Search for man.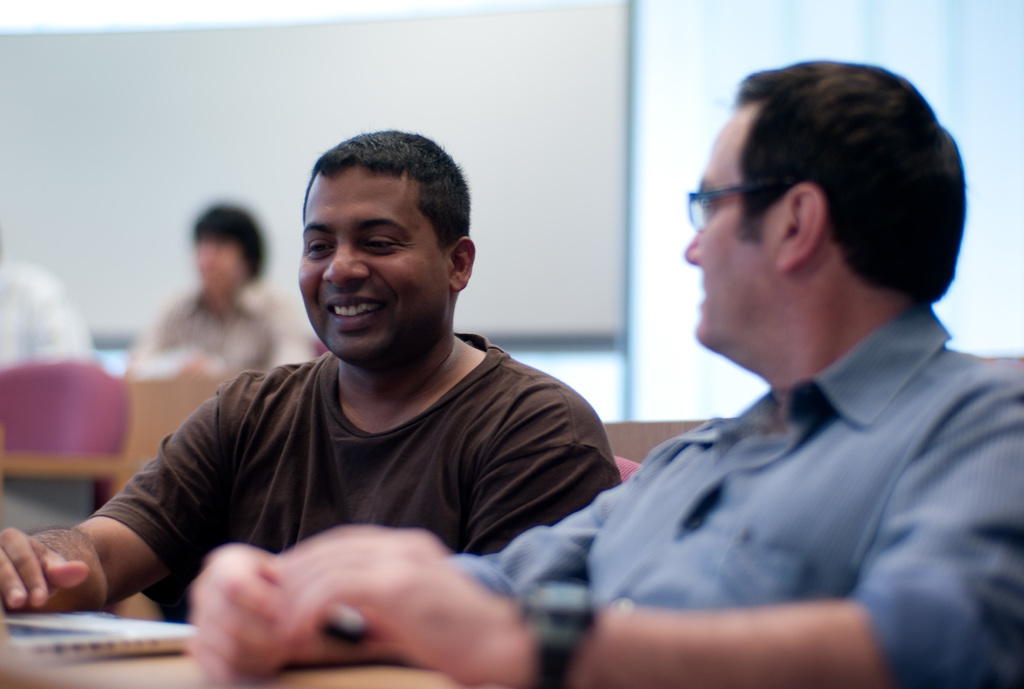
Found at x1=186, y1=58, x2=1023, y2=686.
